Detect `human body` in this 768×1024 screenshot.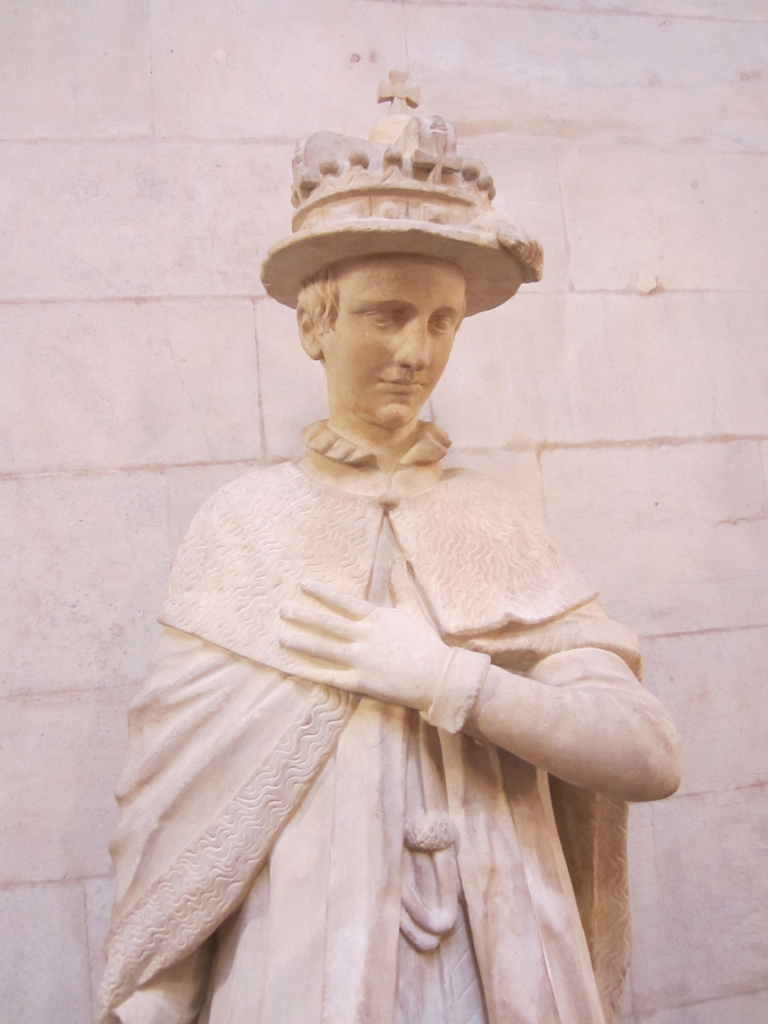
Detection: x1=117, y1=175, x2=675, y2=1023.
